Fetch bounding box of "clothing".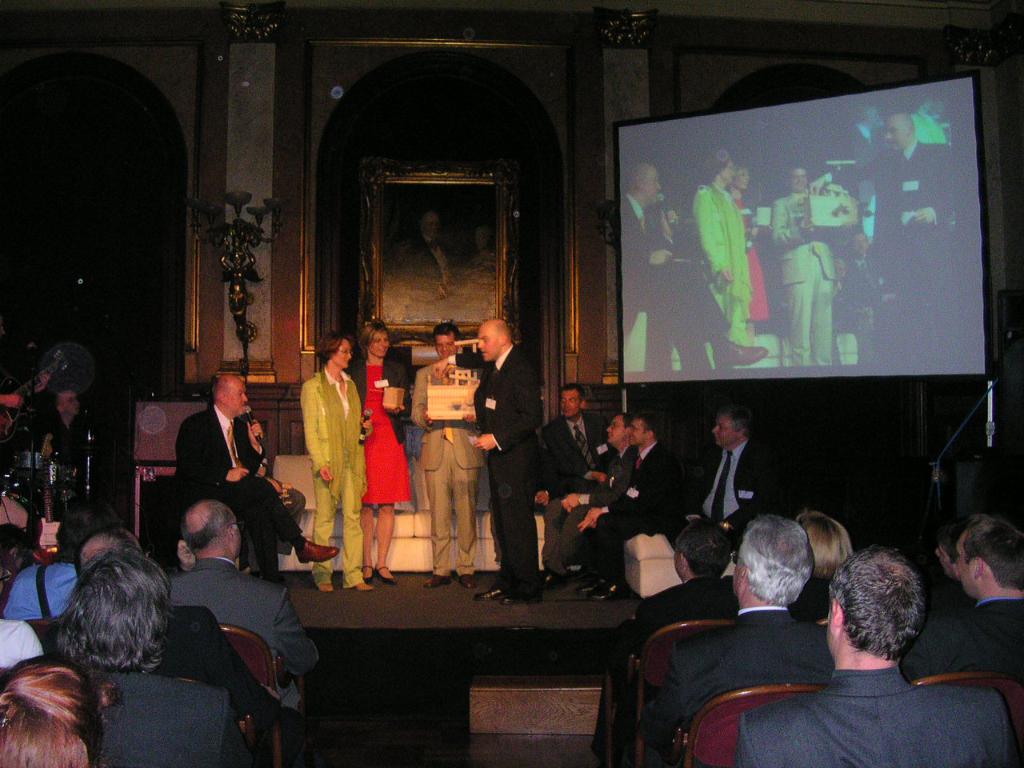
Bbox: bbox=(625, 594, 845, 756).
